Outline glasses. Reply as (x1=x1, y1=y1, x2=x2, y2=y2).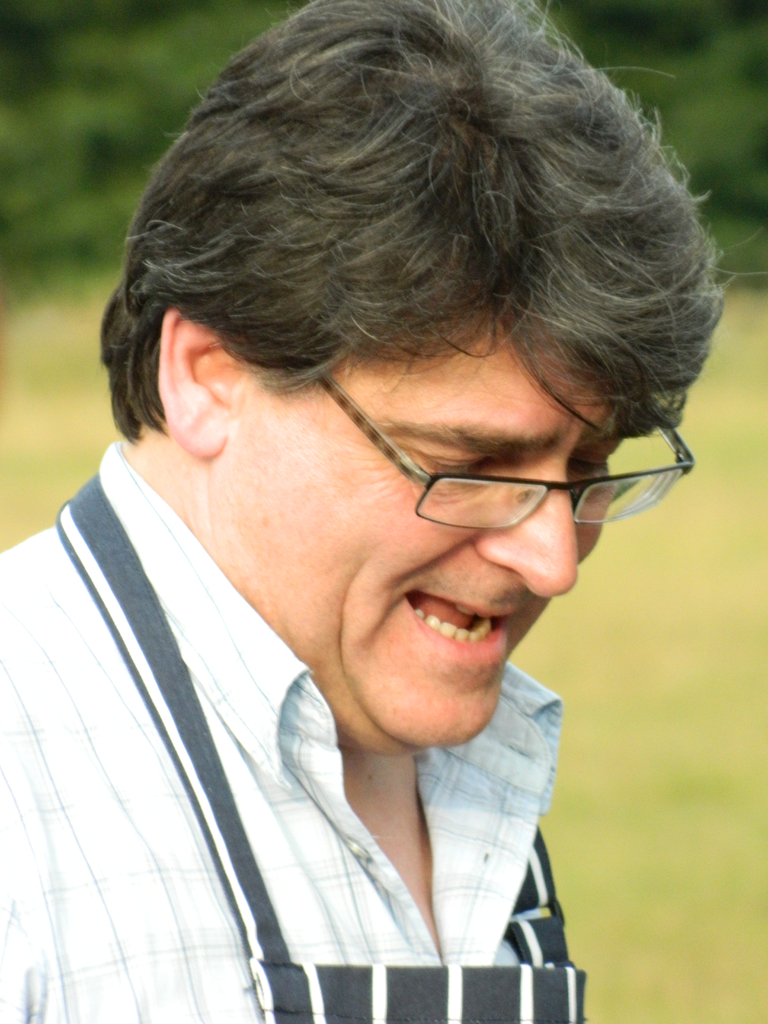
(x1=344, y1=420, x2=704, y2=529).
